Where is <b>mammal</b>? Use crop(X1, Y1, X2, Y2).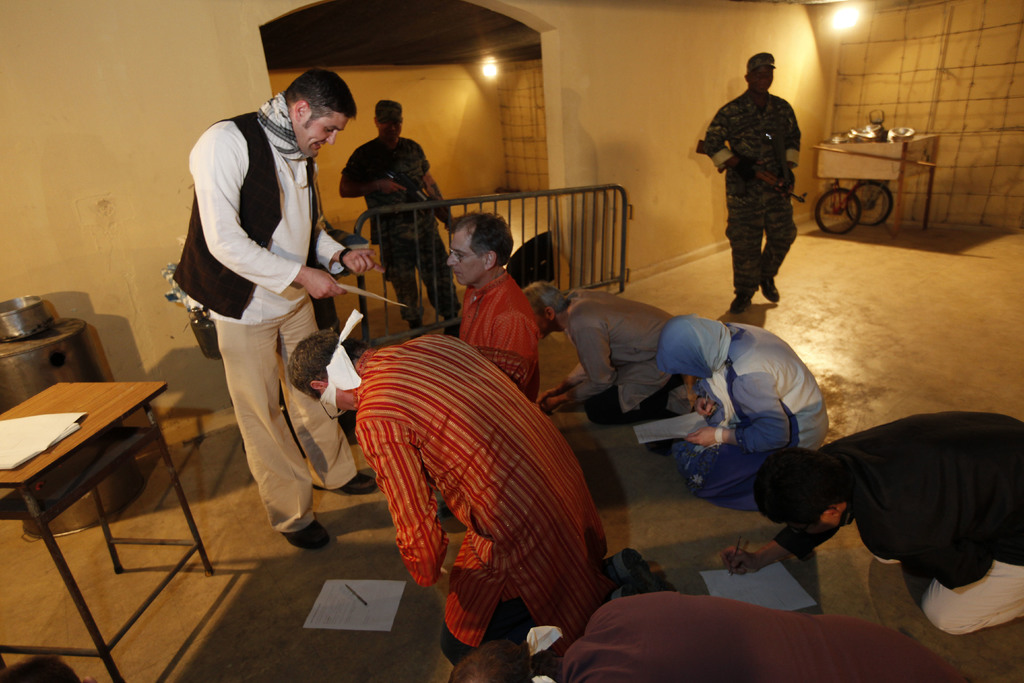
crop(337, 96, 454, 341).
